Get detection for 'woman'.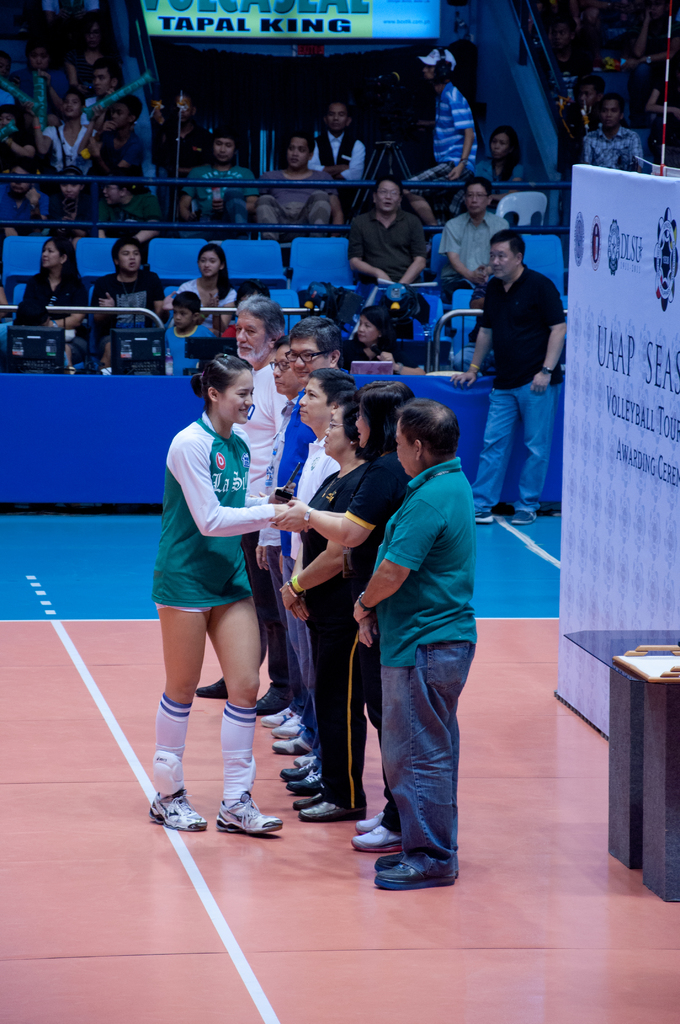
Detection: 4,234,101,367.
